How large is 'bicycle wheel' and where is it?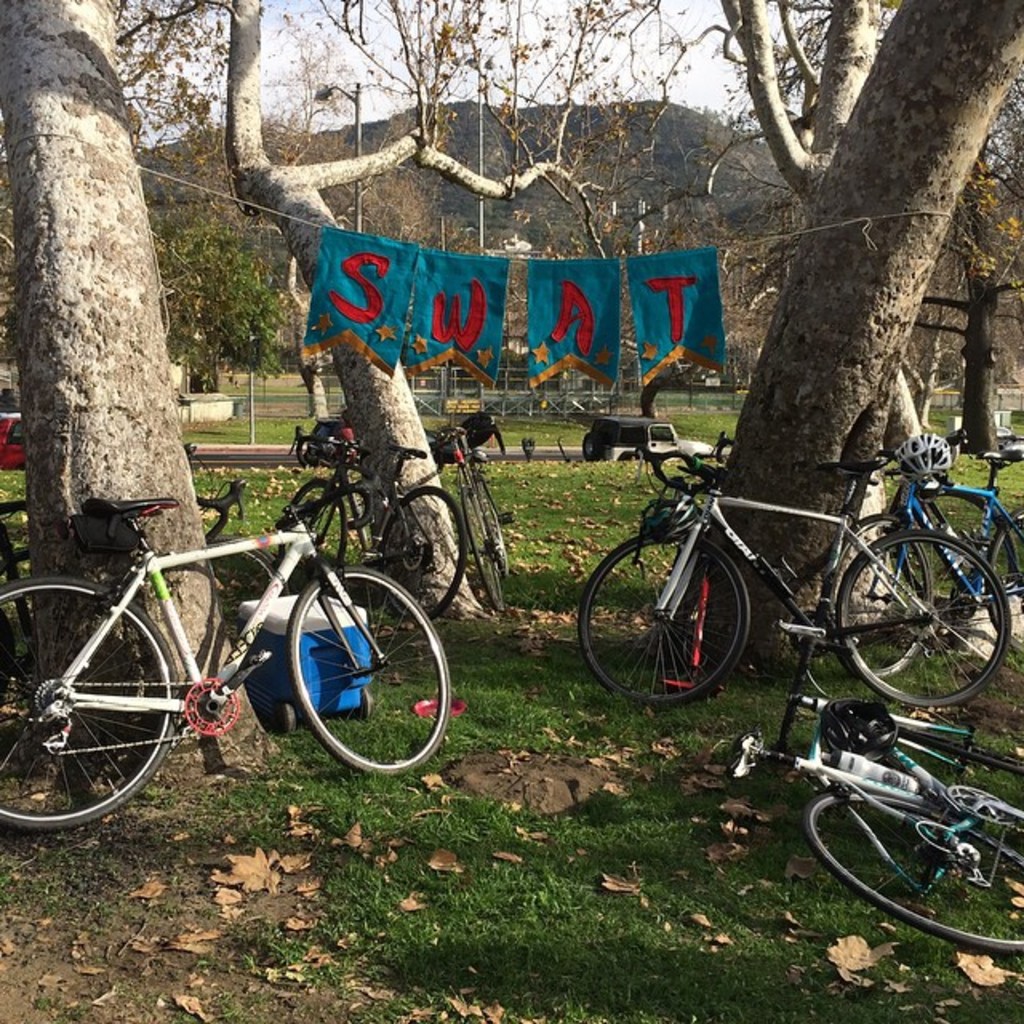
Bounding box: BBox(979, 512, 1022, 658).
